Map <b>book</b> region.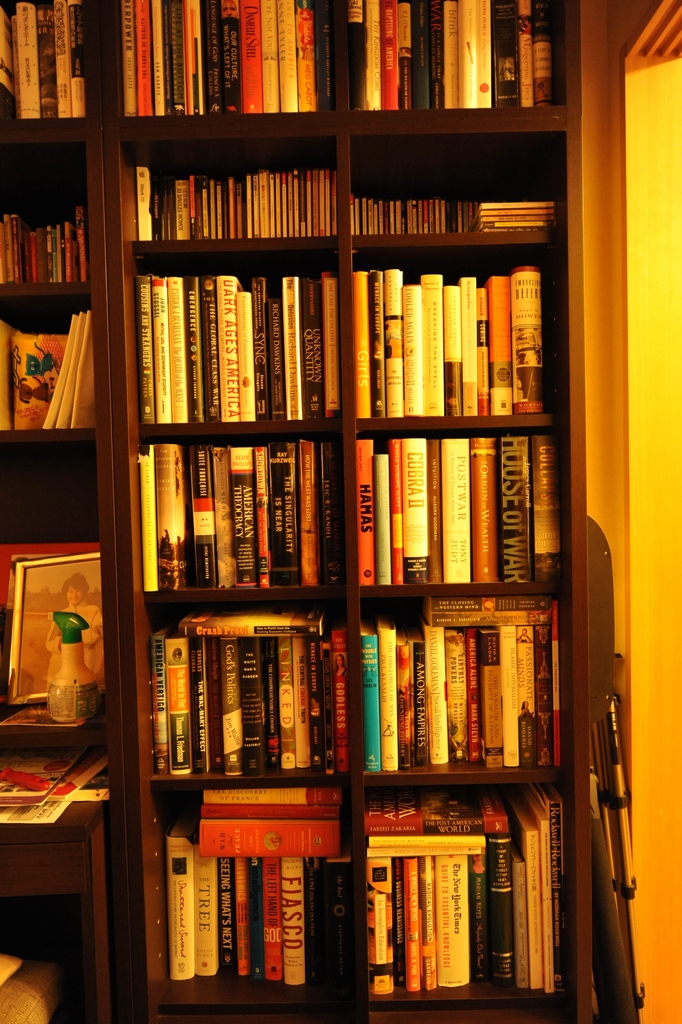
Mapped to (199,802,347,821).
